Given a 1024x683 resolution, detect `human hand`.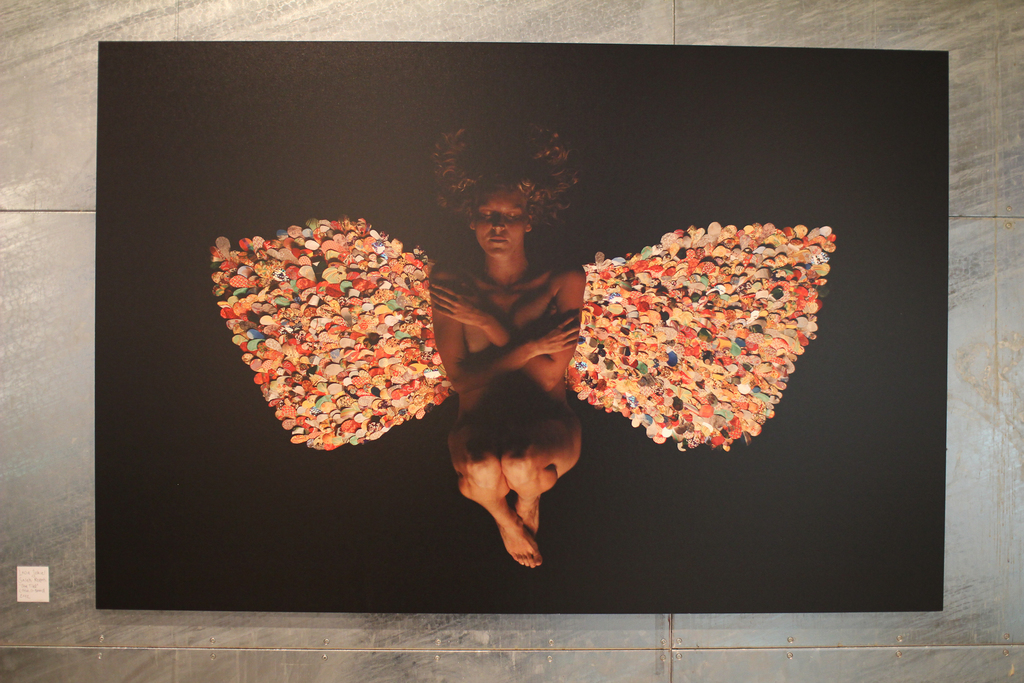
[536,309,584,357].
